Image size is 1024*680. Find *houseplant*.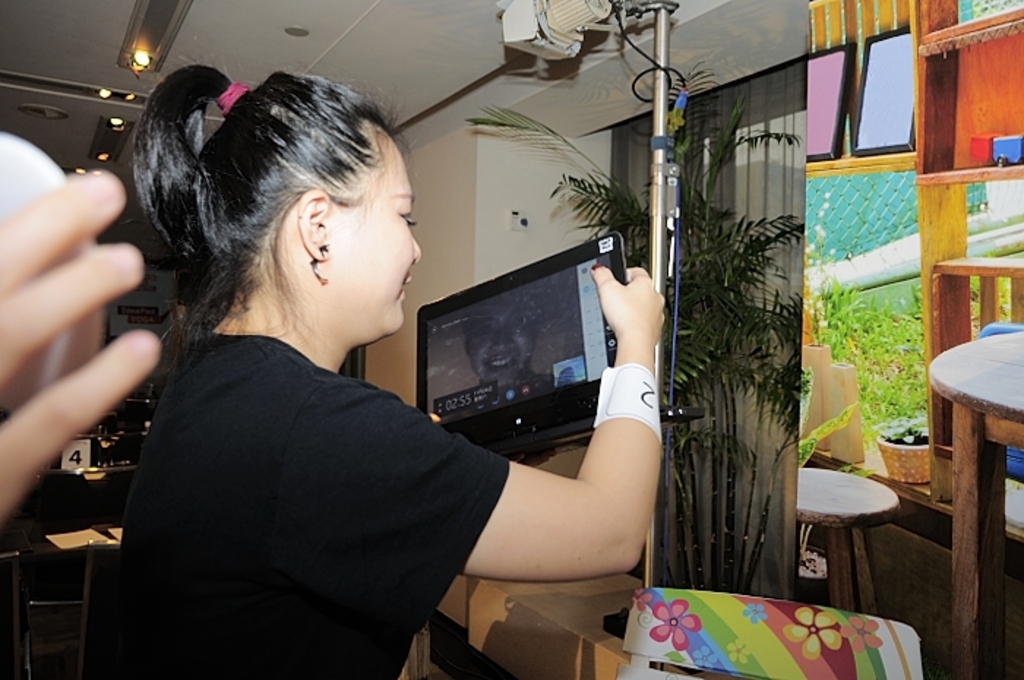
pyautogui.locateOnScreen(458, 53, 803, 611).
